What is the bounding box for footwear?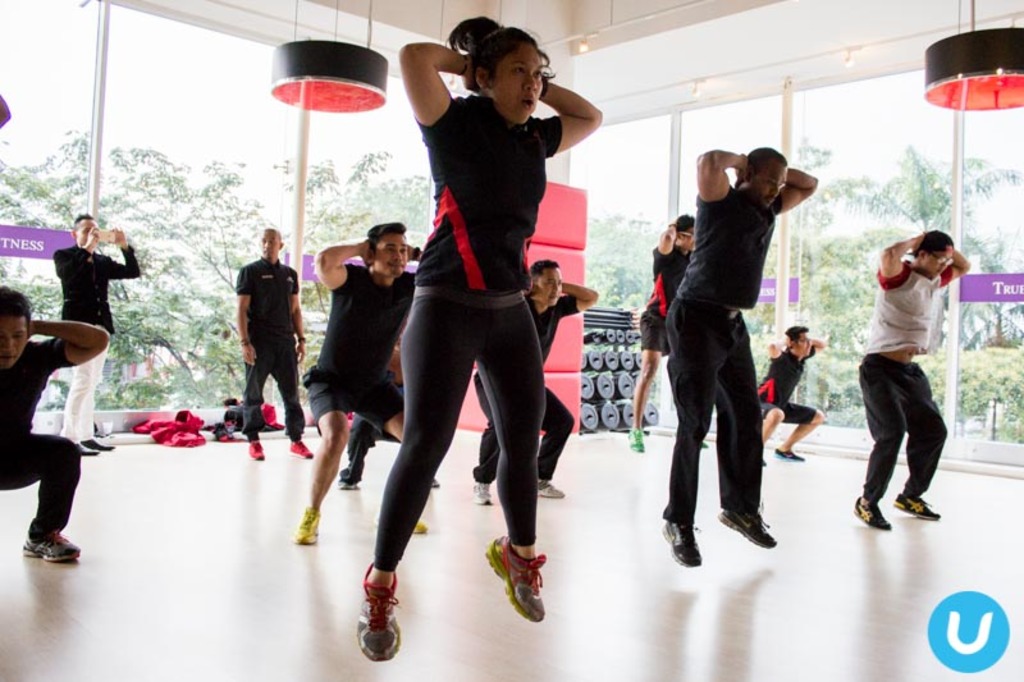
box(718, 500, 776, 553).
